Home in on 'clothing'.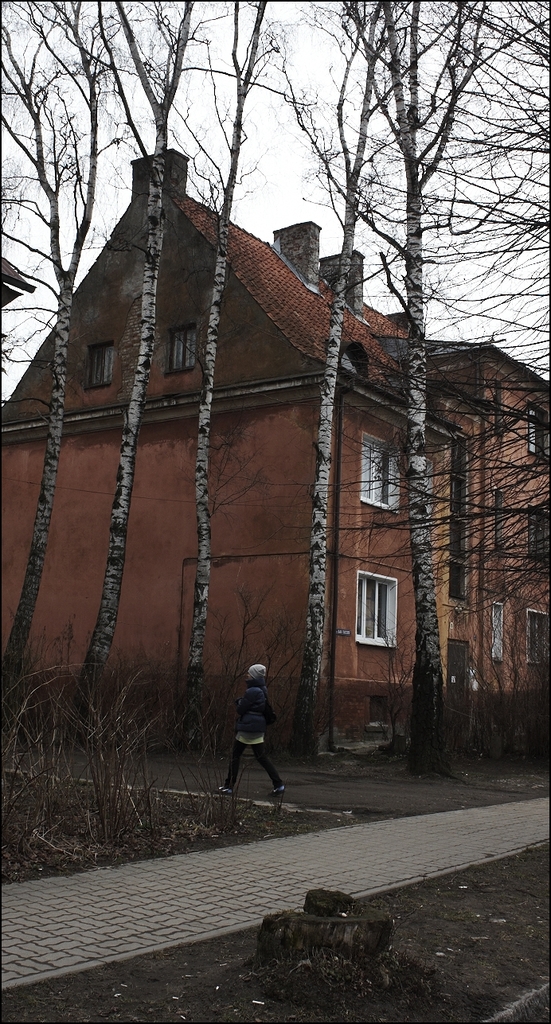
Homed in at box(225, 662, 287, 796).
